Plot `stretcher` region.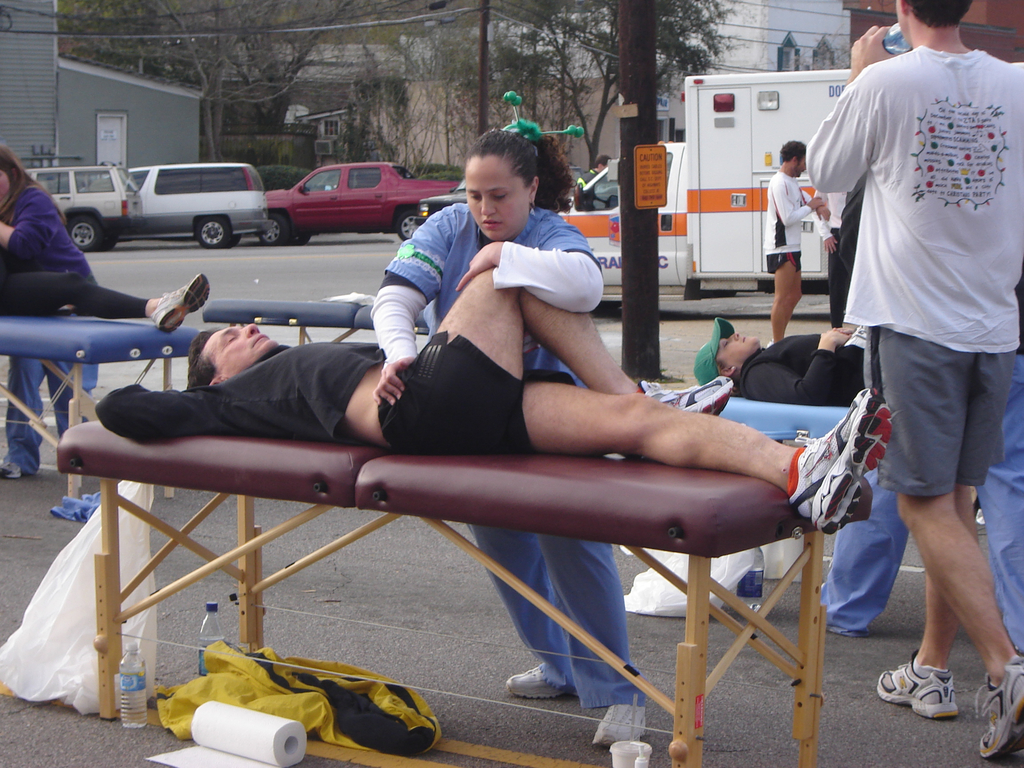
Plotted at 55 410 828 767.
